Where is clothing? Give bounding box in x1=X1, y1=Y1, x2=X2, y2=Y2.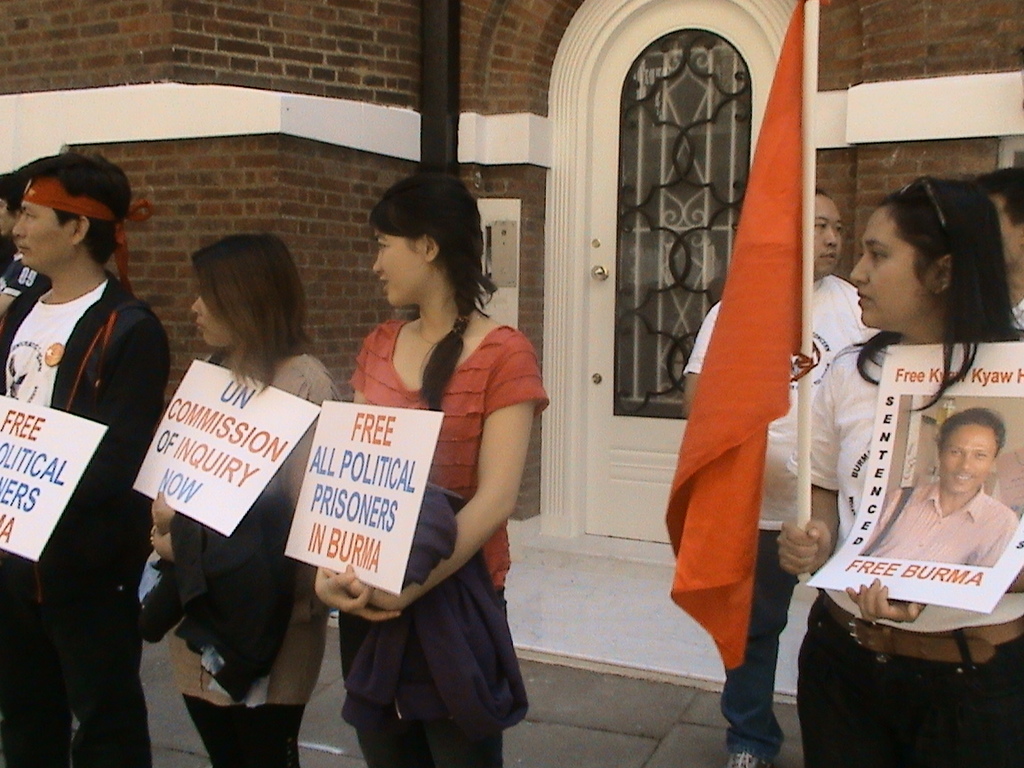
x1=784, y1=336, x2=1023, y2=767.
